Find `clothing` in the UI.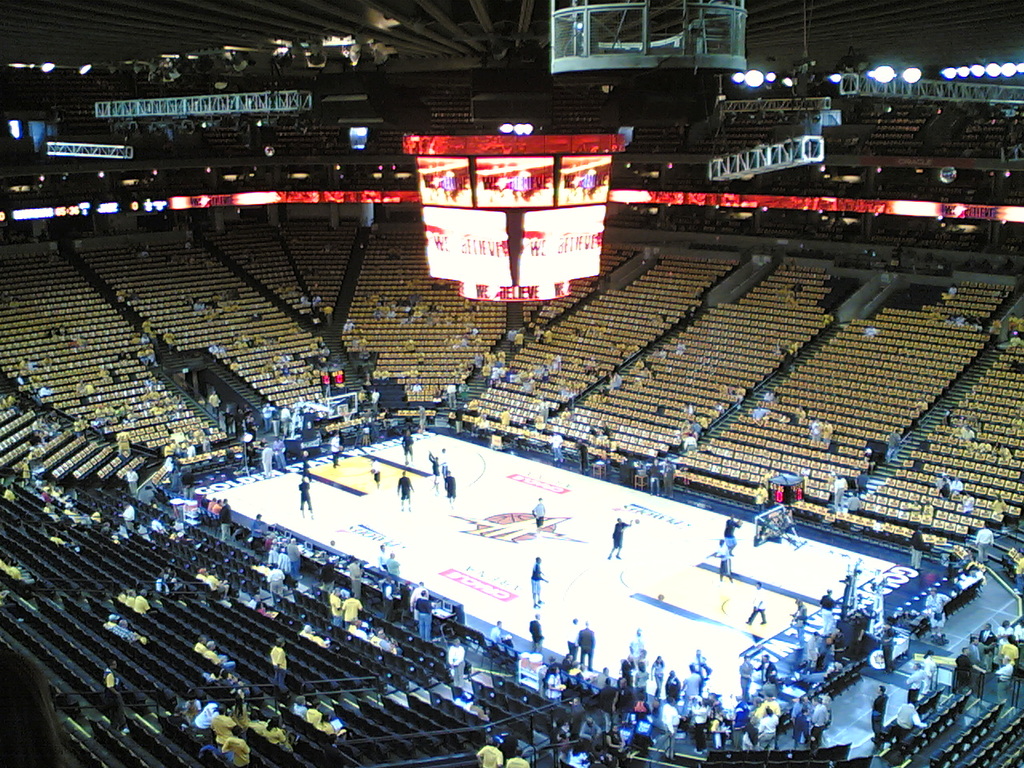
UI element at box(949, 289, 953, 298).
